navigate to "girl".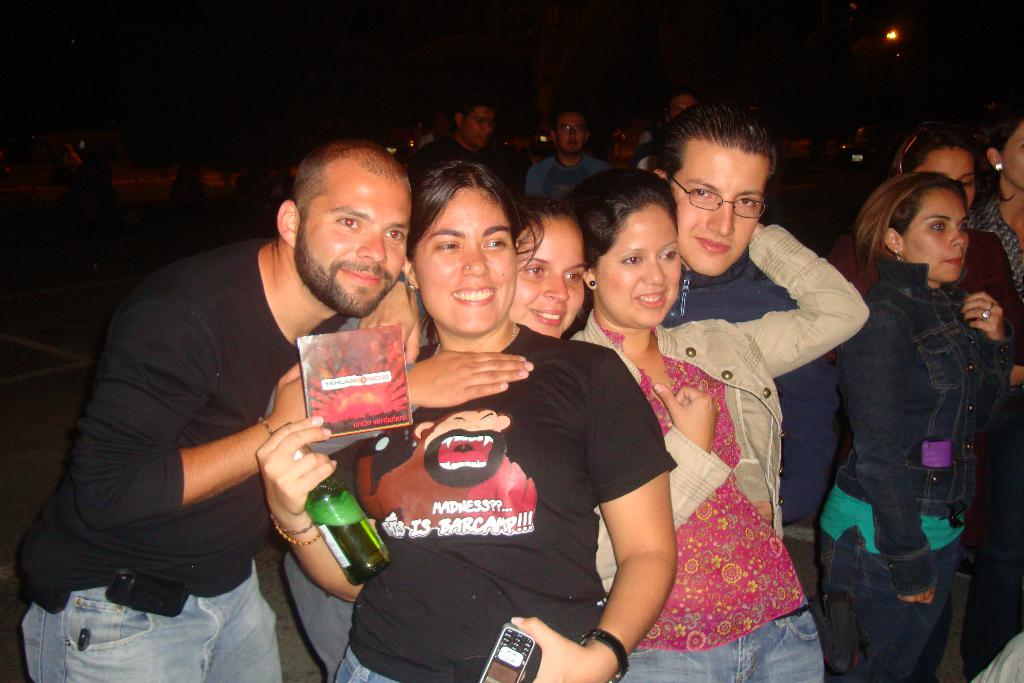
Navigation target: <box>257,161,668,675</box>.
